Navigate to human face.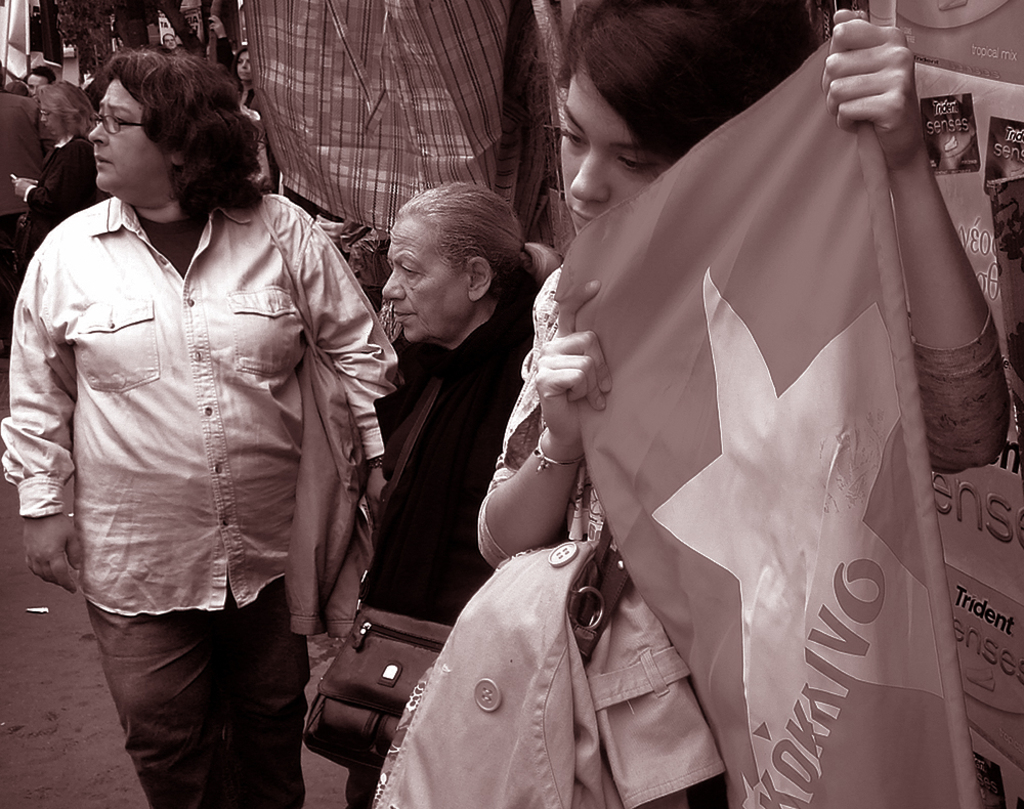
Navigation target: bbox=(40, 105, 62, 130).
